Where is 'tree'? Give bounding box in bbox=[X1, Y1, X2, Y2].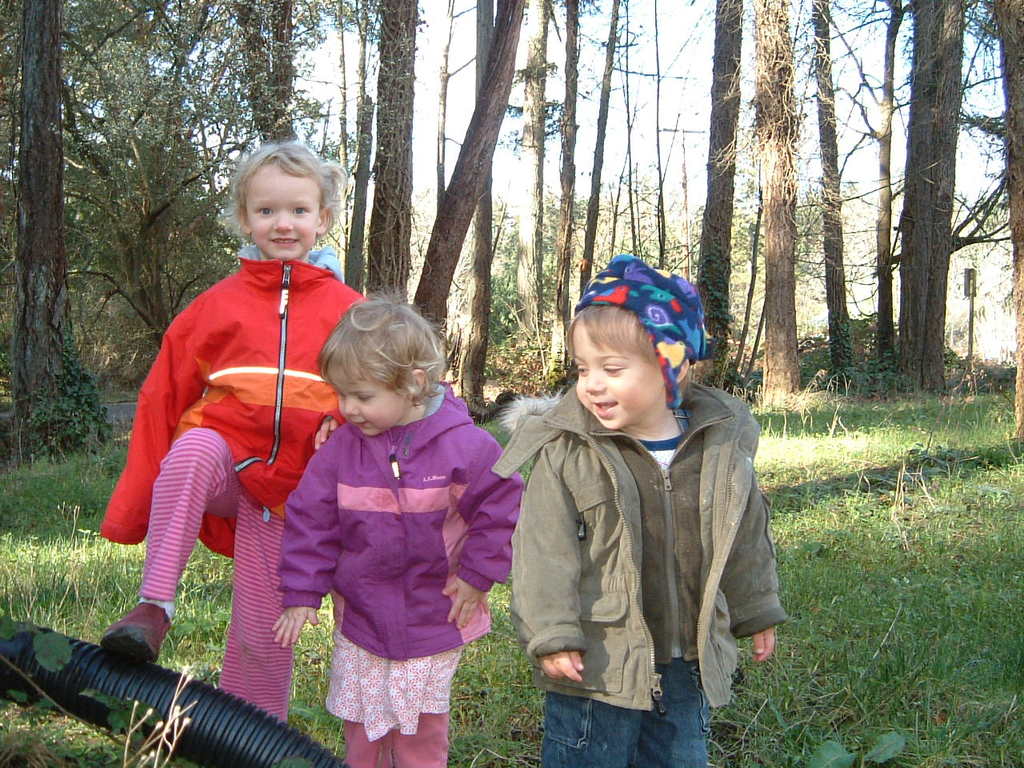
bbox=[346, 0, 430, 314].
